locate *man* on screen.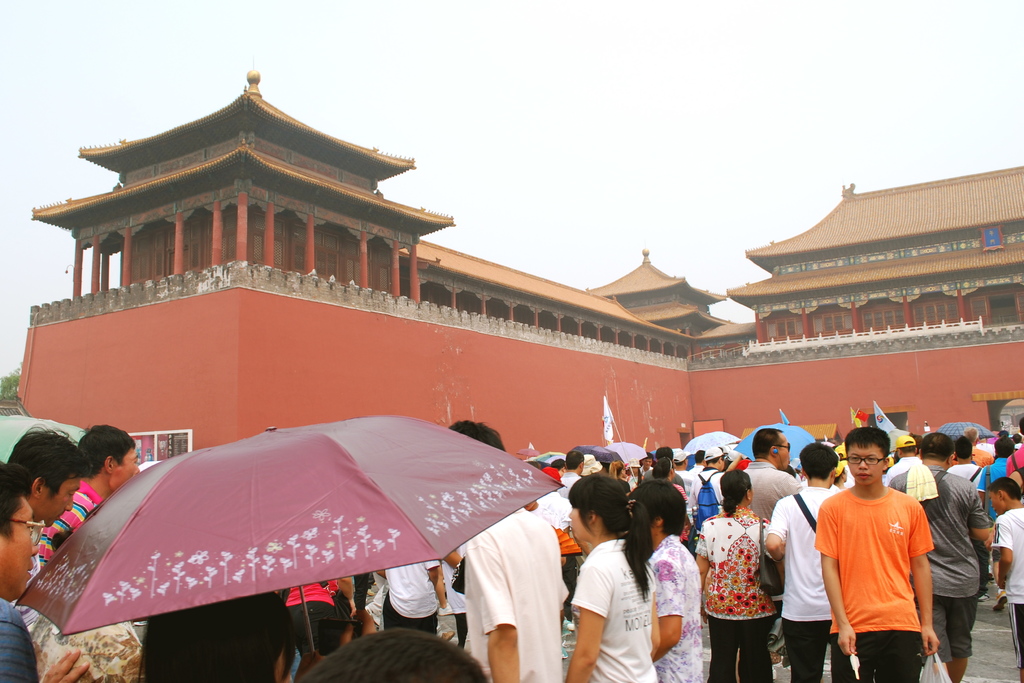
On screen at box(6, 422, 83, 525).
